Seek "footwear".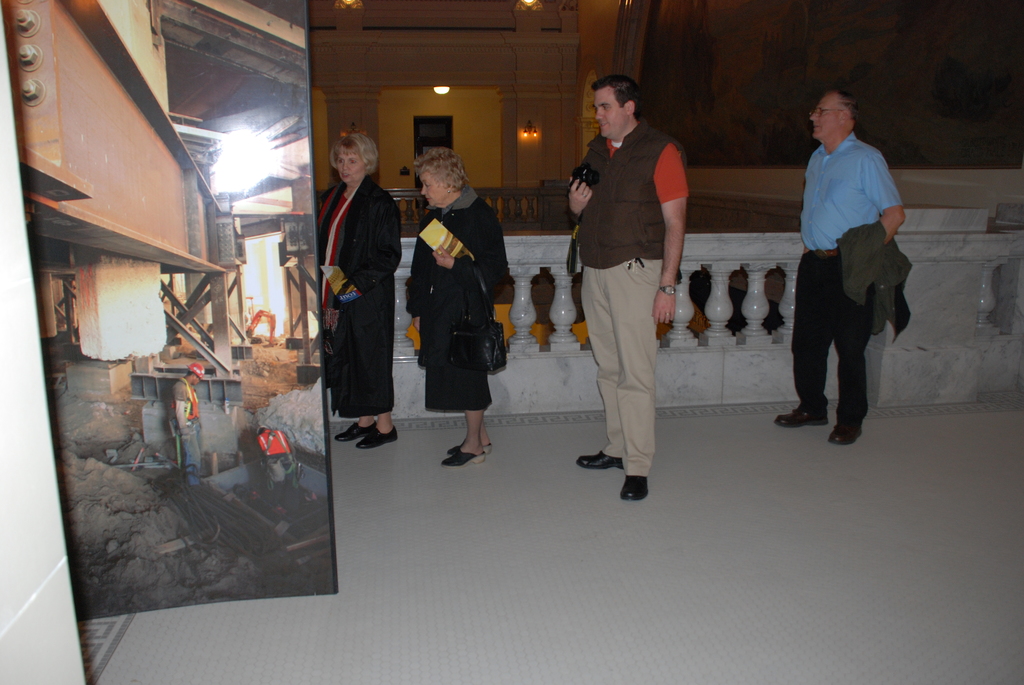
(358,418,399,446).
